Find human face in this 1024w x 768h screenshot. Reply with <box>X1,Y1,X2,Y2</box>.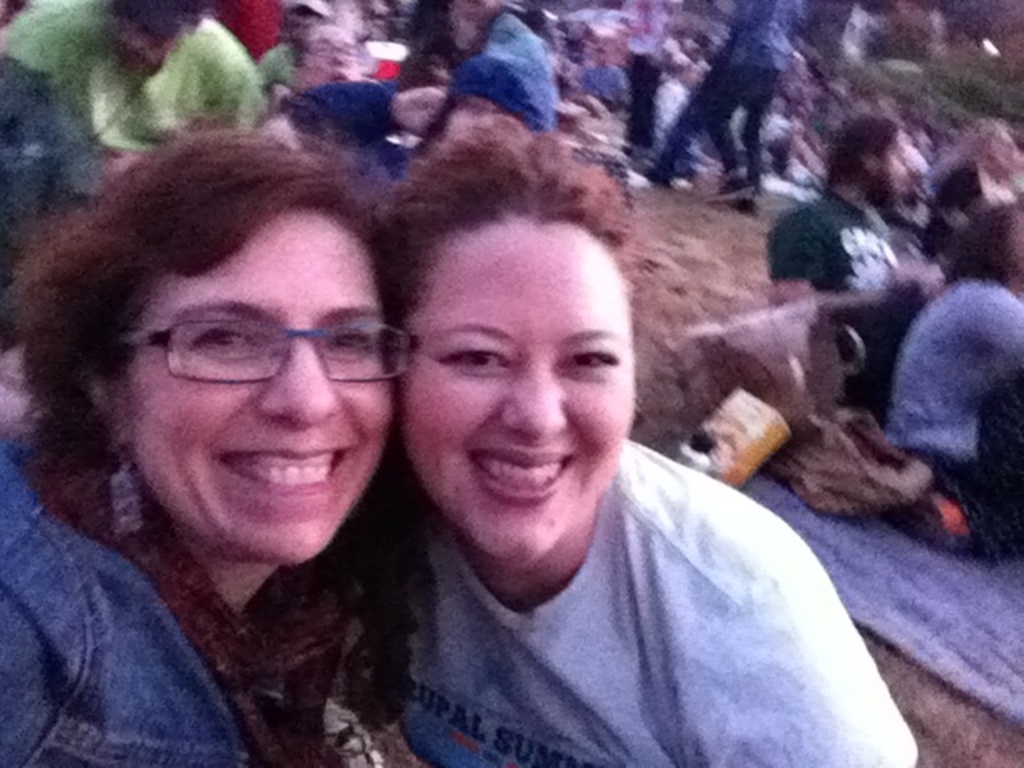
<box>130,216,395,549</box>.
